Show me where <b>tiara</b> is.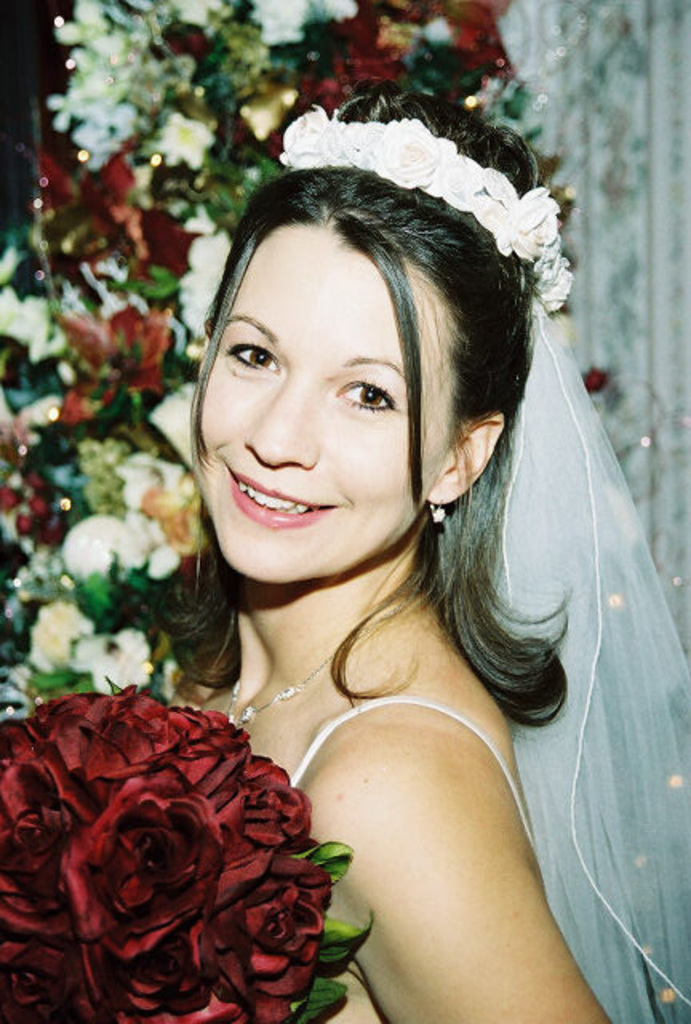
<b>tiara</b> is at [left=274, top=99, right=571, bottom=317].
